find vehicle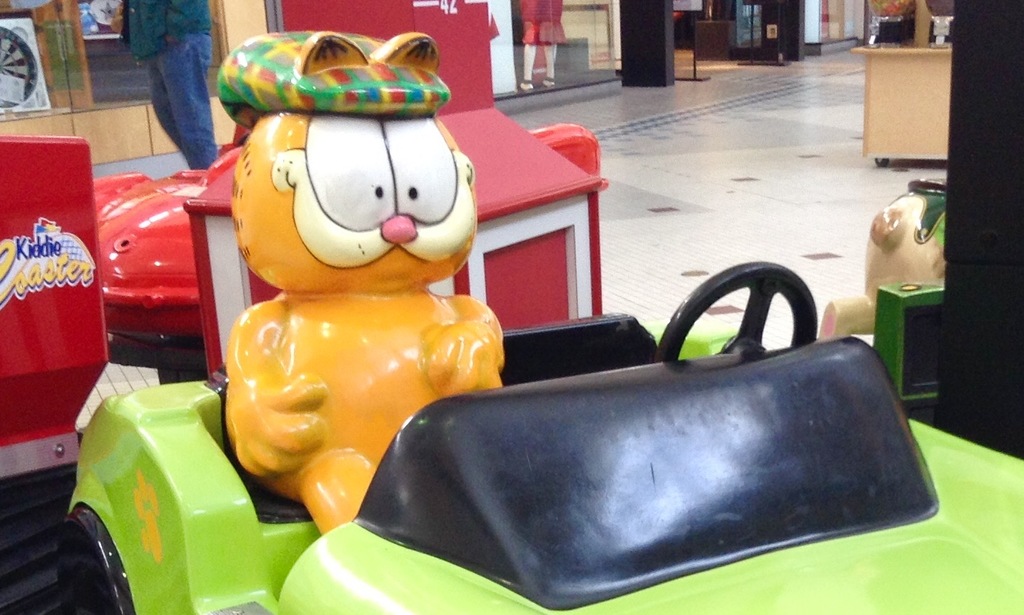
bbox=(0, 24, 603, 527)
